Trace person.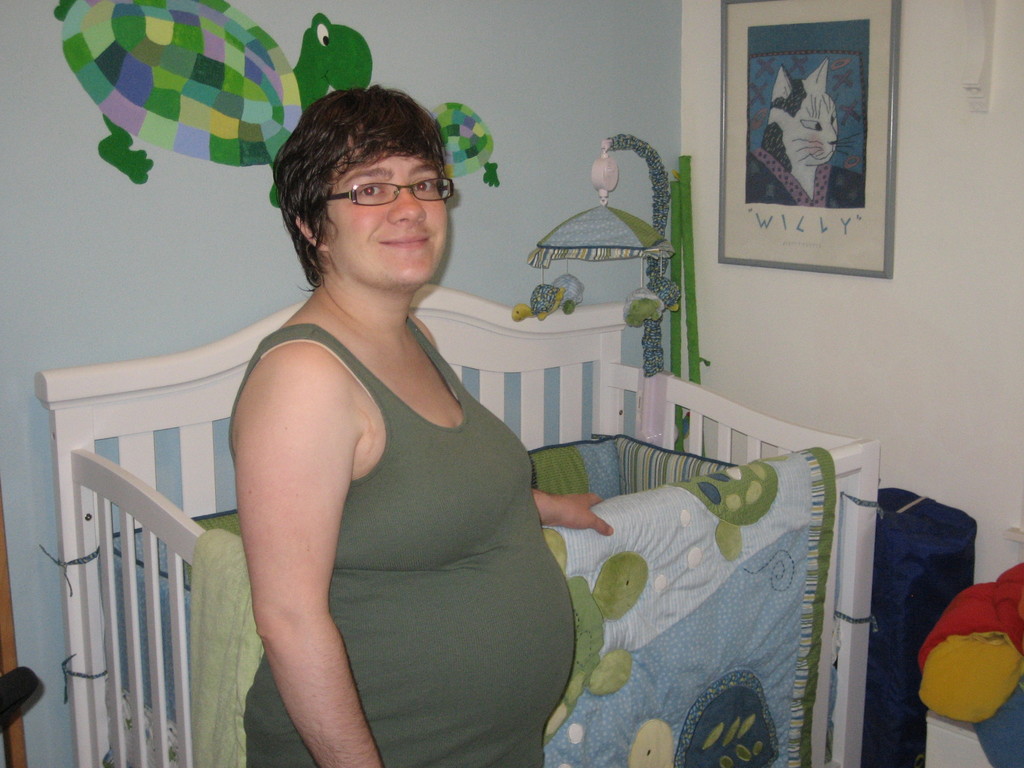
Traced to 200 116 650 762.
